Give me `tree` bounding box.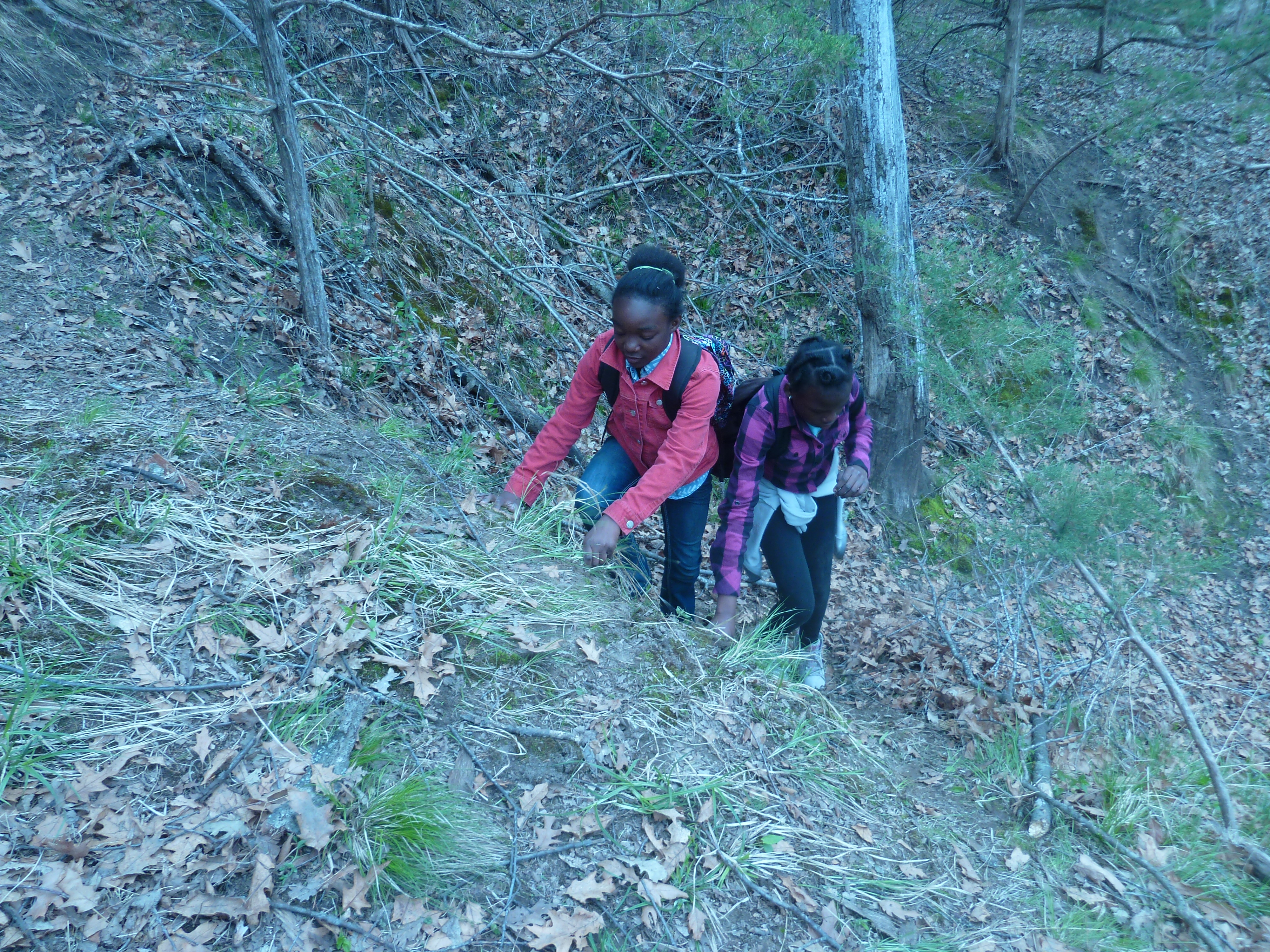
x1=81 y1=0 x2=271 y2=114.
